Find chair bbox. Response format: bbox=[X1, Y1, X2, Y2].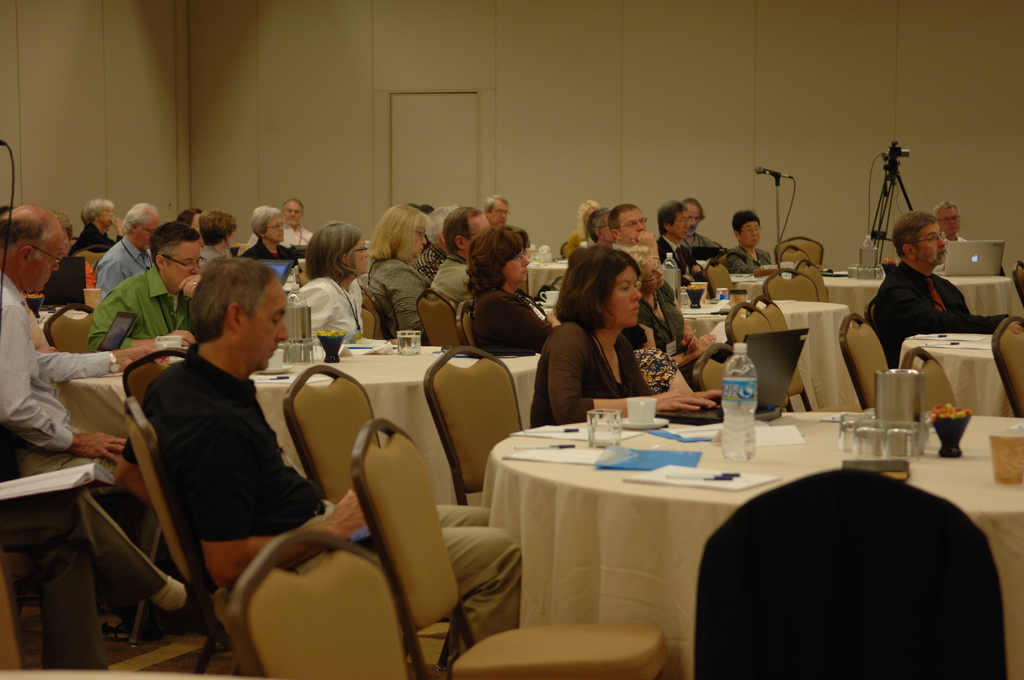
bbox=[766, 269, 822, 301].
